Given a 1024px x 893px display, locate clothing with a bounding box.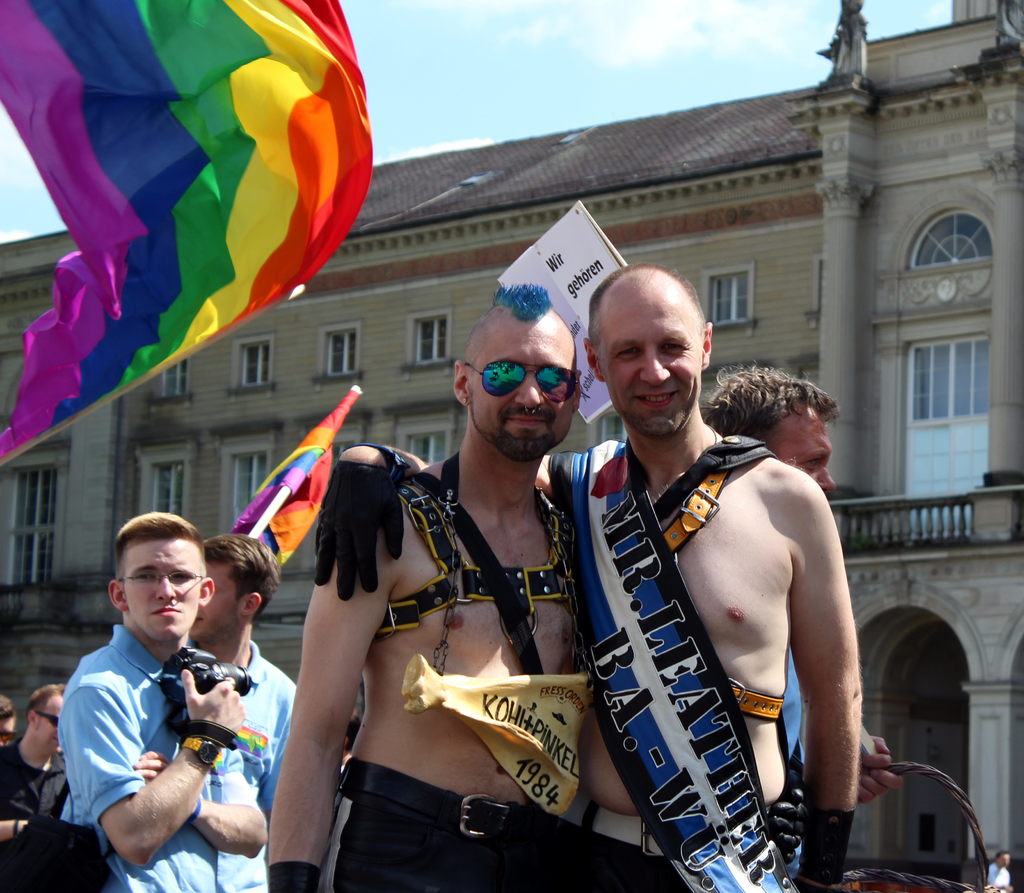
Located: locate(0, 739, 76, 880).
